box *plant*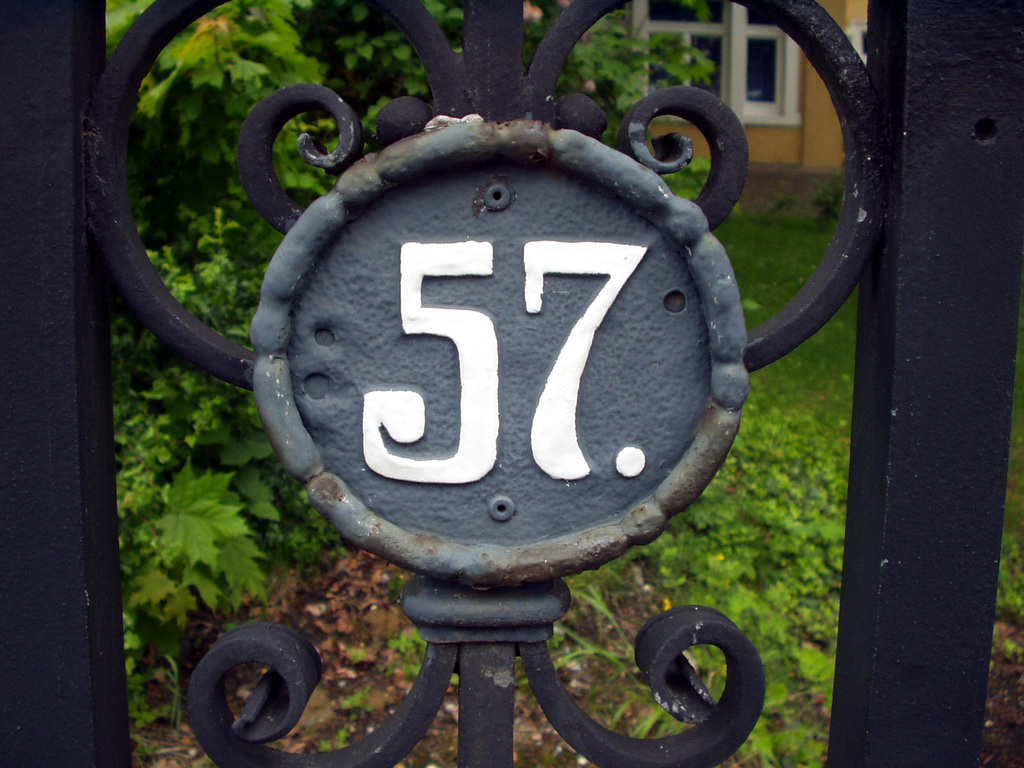
[821,170,841,210]
